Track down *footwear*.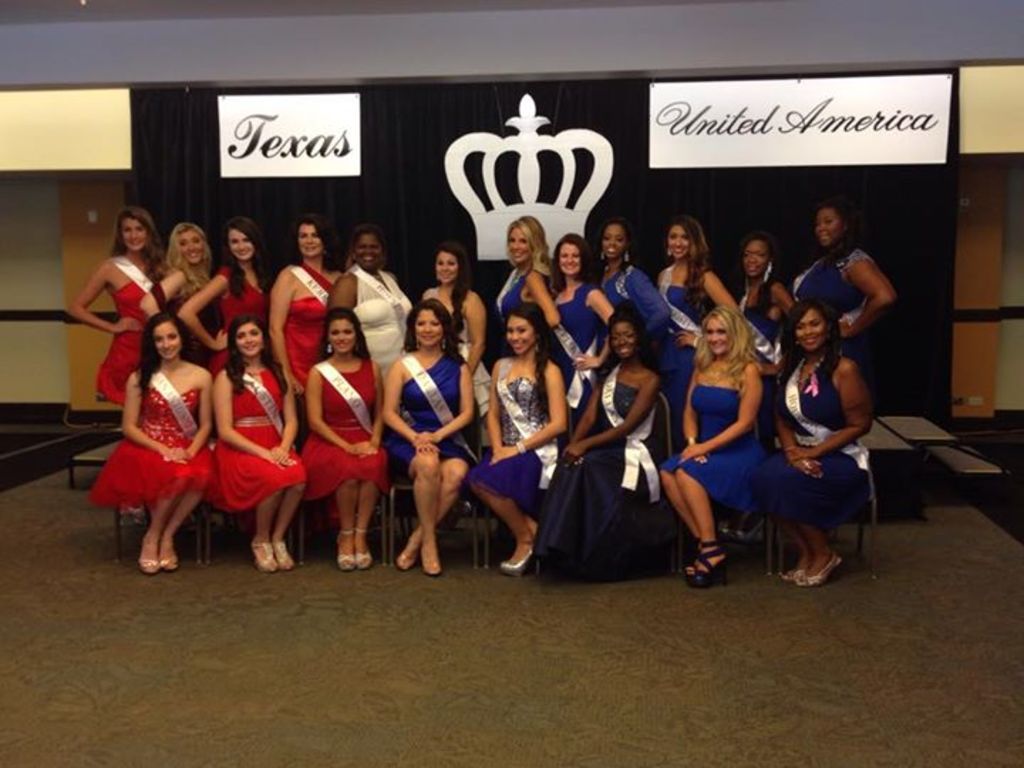
Tracked to [x1=779, y1=566, x2=805, y2=582].
